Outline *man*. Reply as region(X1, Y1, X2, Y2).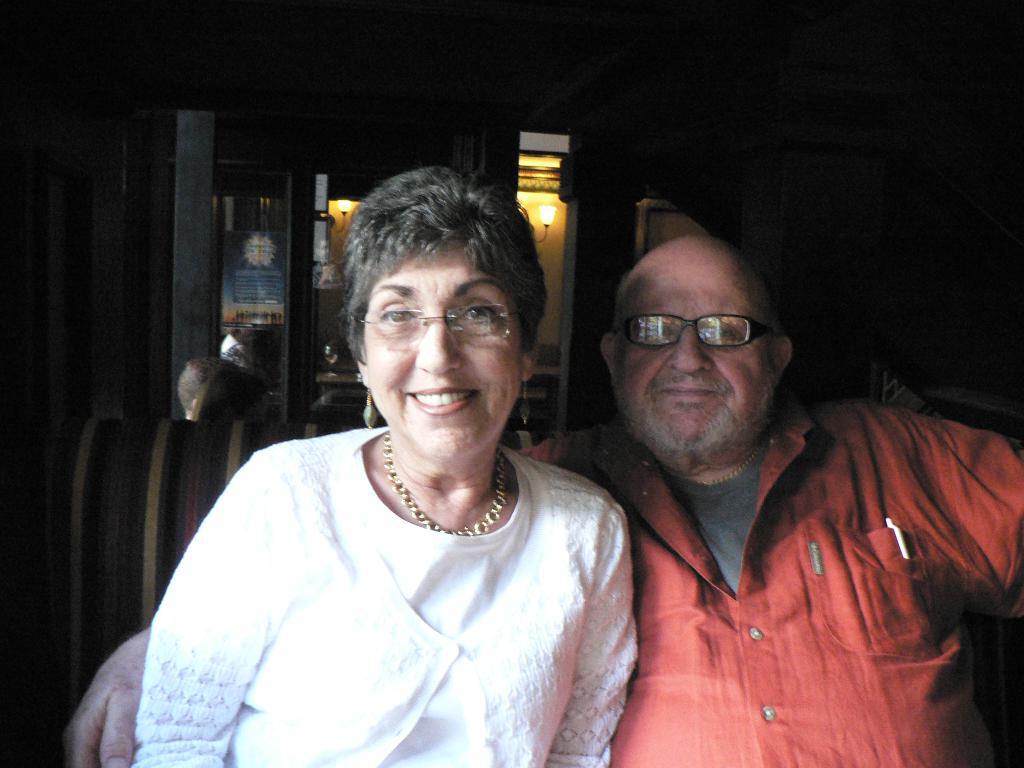
region(62, 234, 1023, 767).
